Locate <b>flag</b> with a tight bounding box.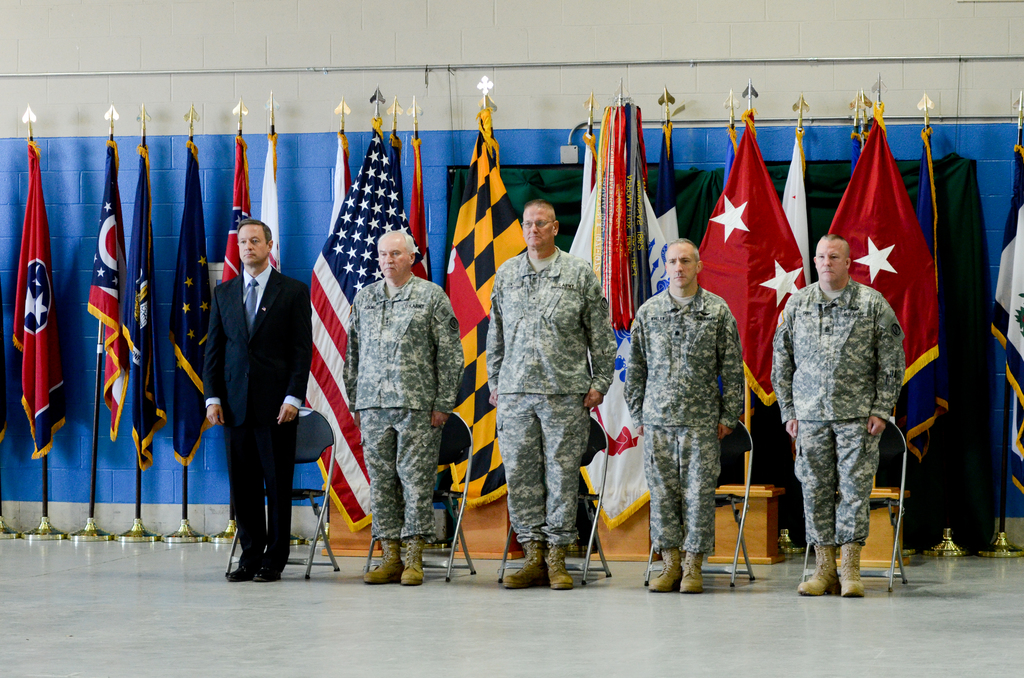
l=827, t=116, r=943, b=392.
